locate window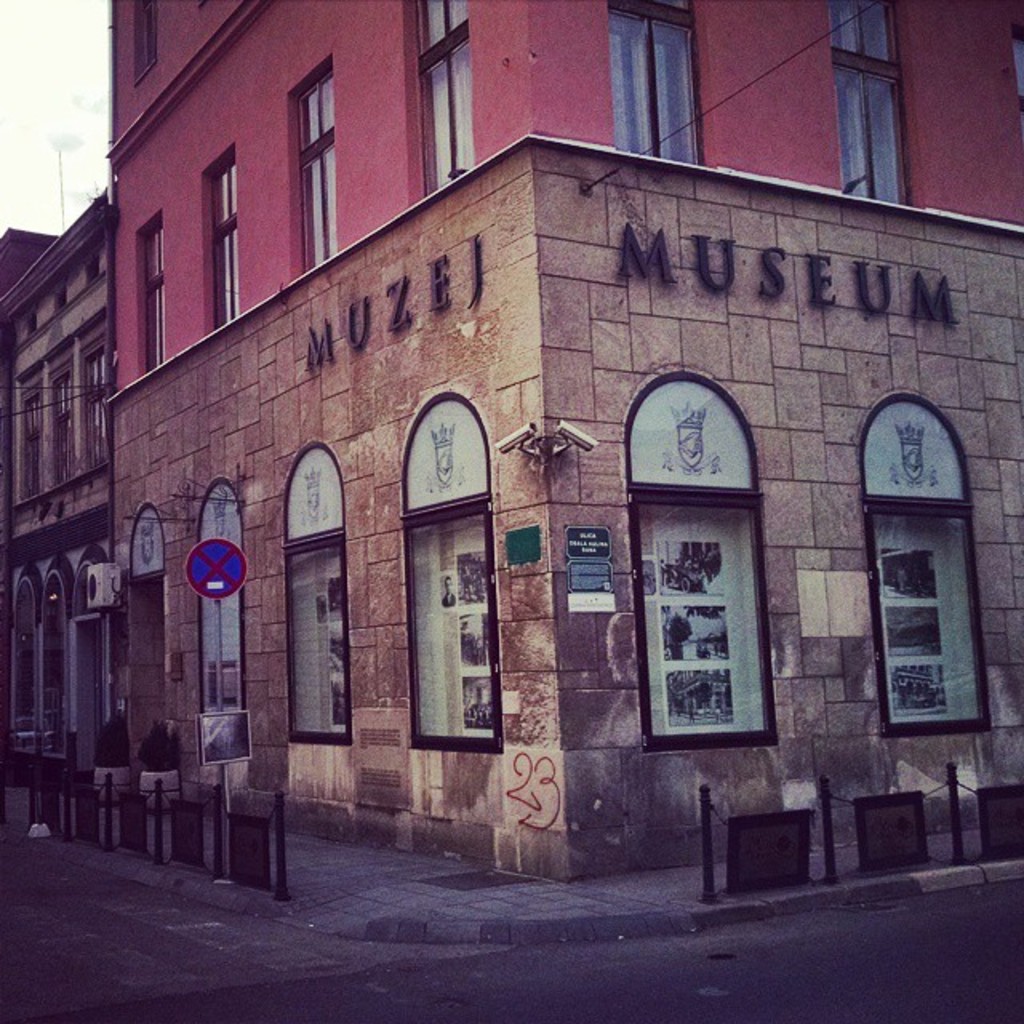
<bbox>190, 469, 246, 736</bbox>
